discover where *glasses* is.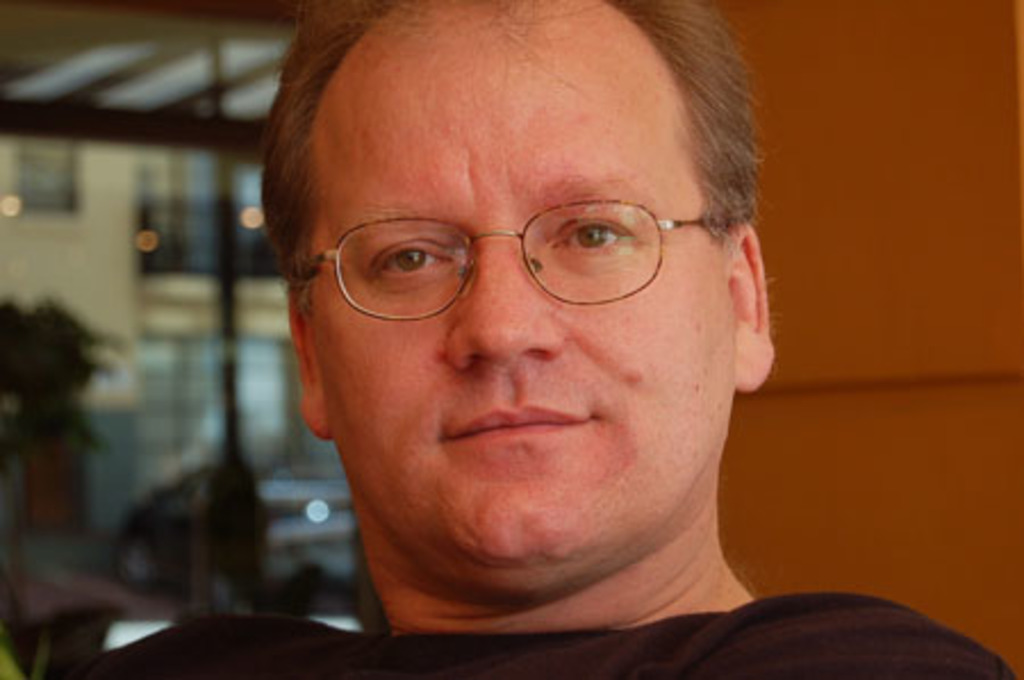
Discovered at (300, 198, 717, 327).
